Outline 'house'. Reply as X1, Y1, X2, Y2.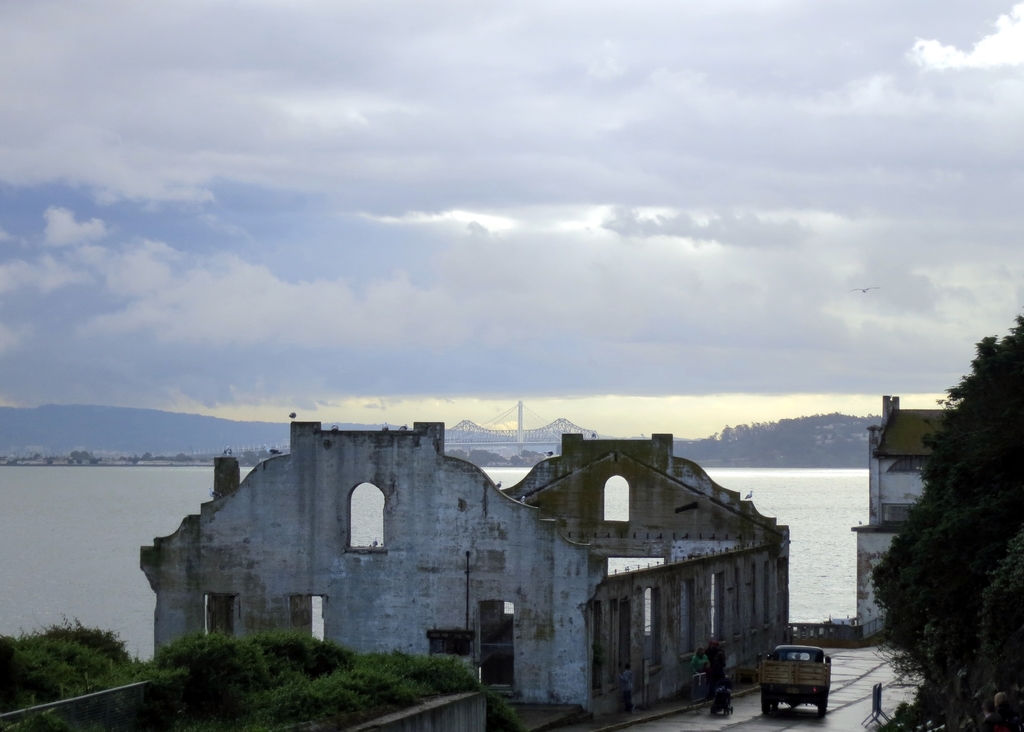
846, 387, 966, 637.
